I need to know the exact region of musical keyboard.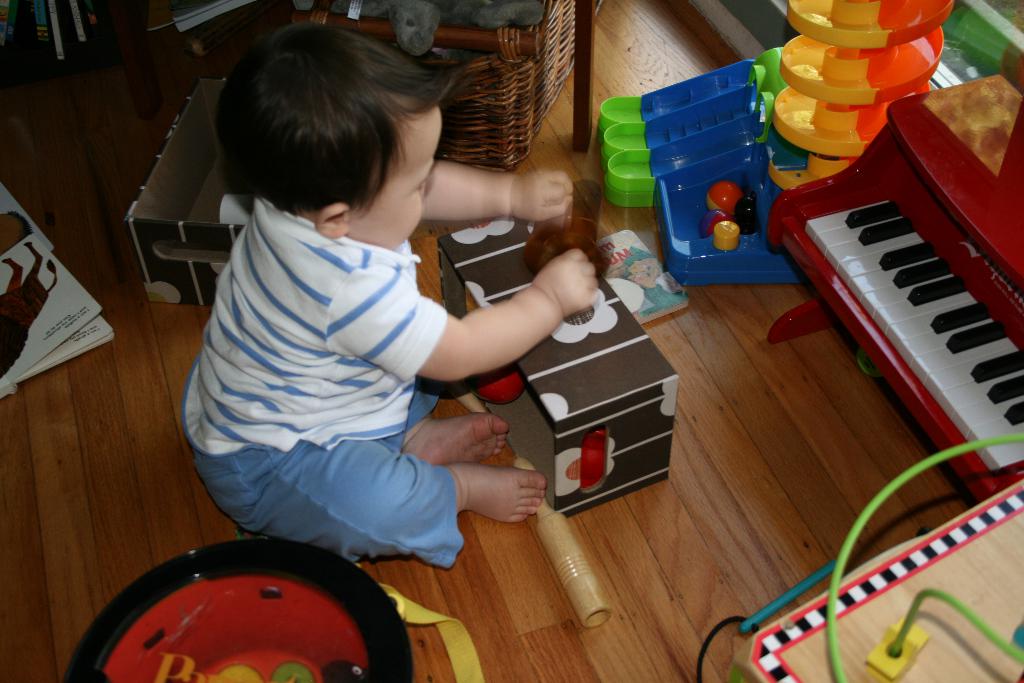
Region: Rect(768, 109, 1023, 506).
